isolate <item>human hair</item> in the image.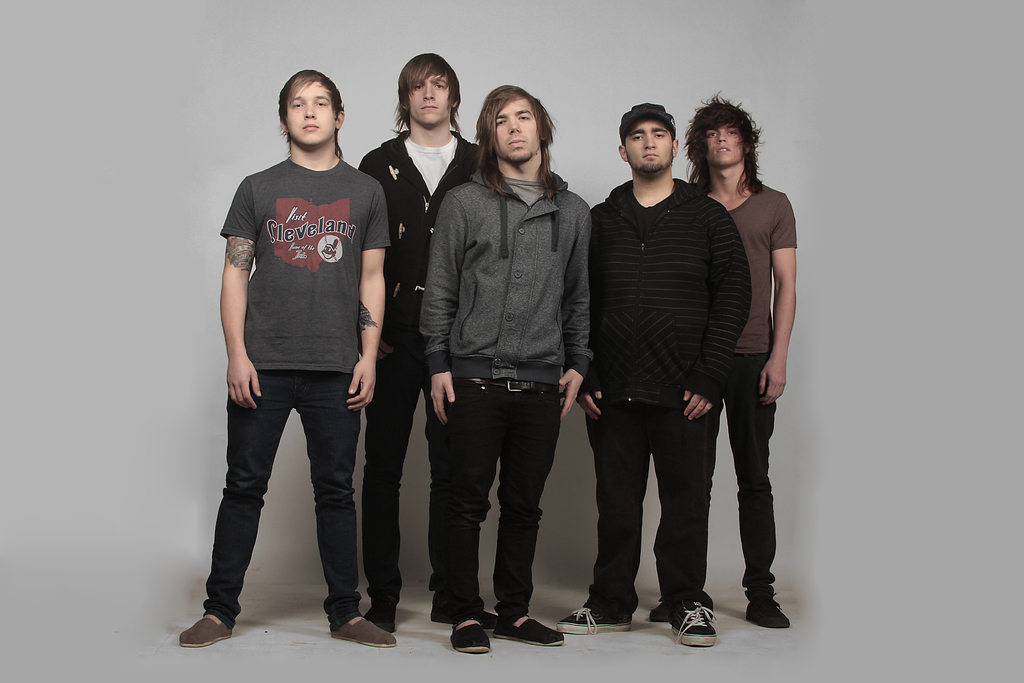
Isolated region: 474, 85, 559, 198.
